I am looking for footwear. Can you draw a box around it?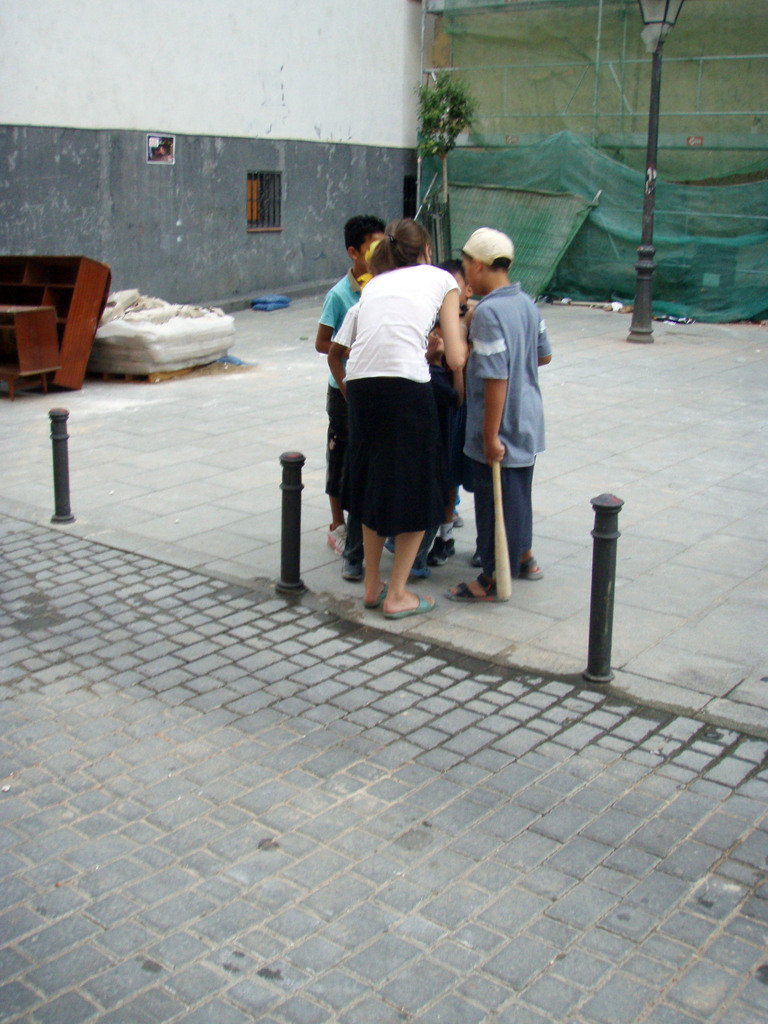
Sure, the bounding box is box=[340, 555, 368, 583].
